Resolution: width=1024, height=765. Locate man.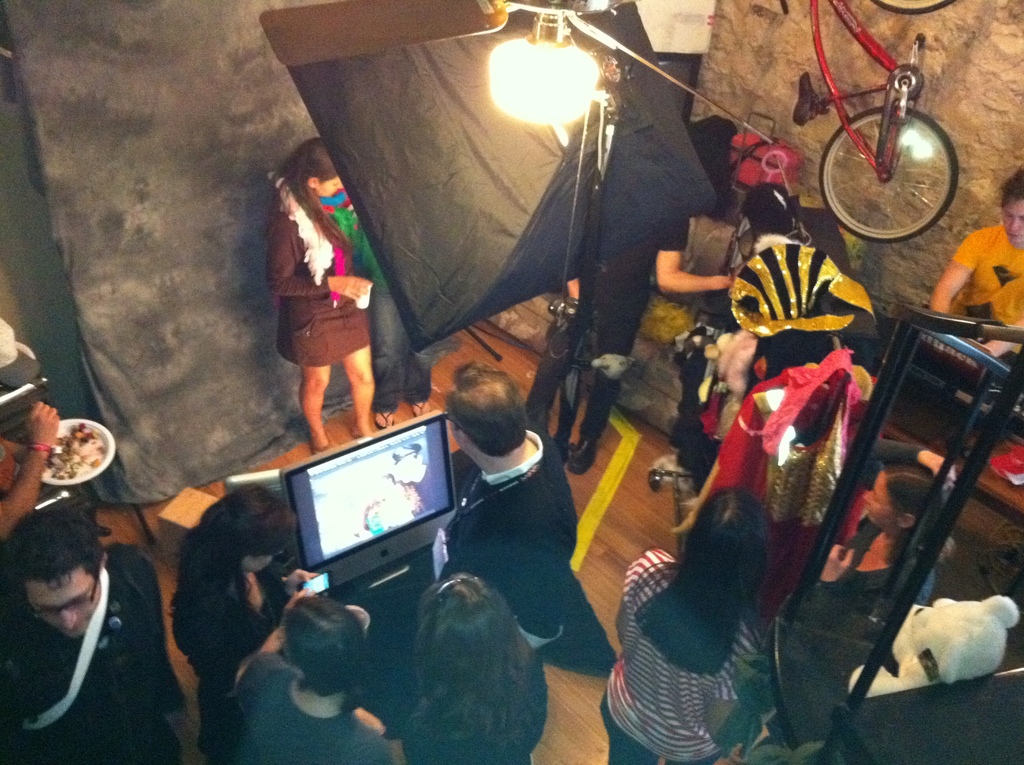
rect(921, 161, 1023, 371).
